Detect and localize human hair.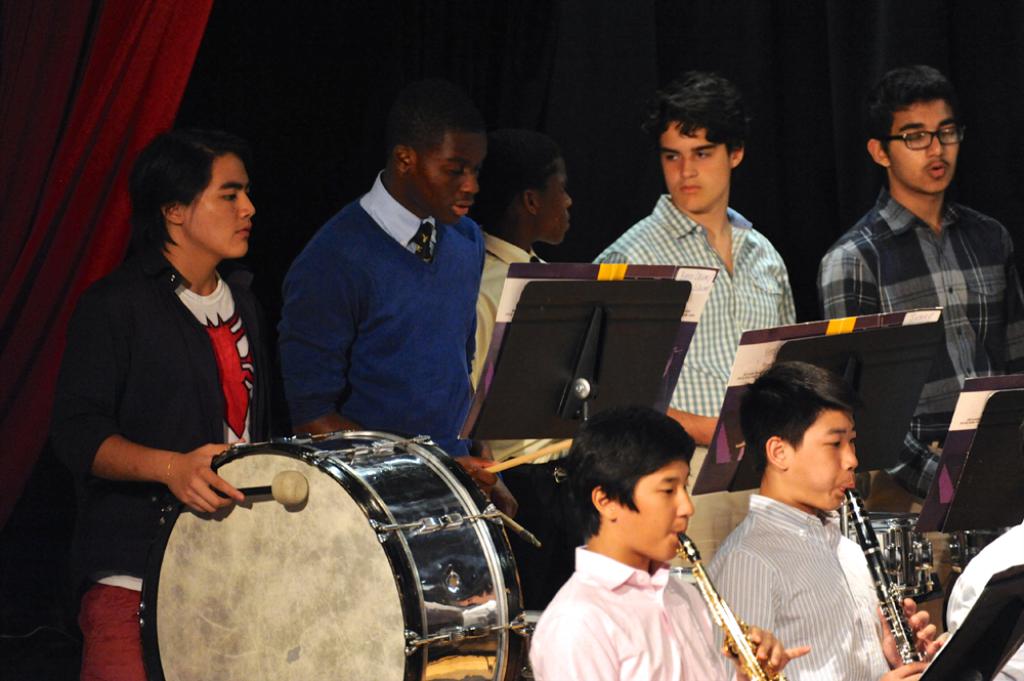
Localized at {"left": 396, "top": 90, "right": 482, "bottom": 158}.
